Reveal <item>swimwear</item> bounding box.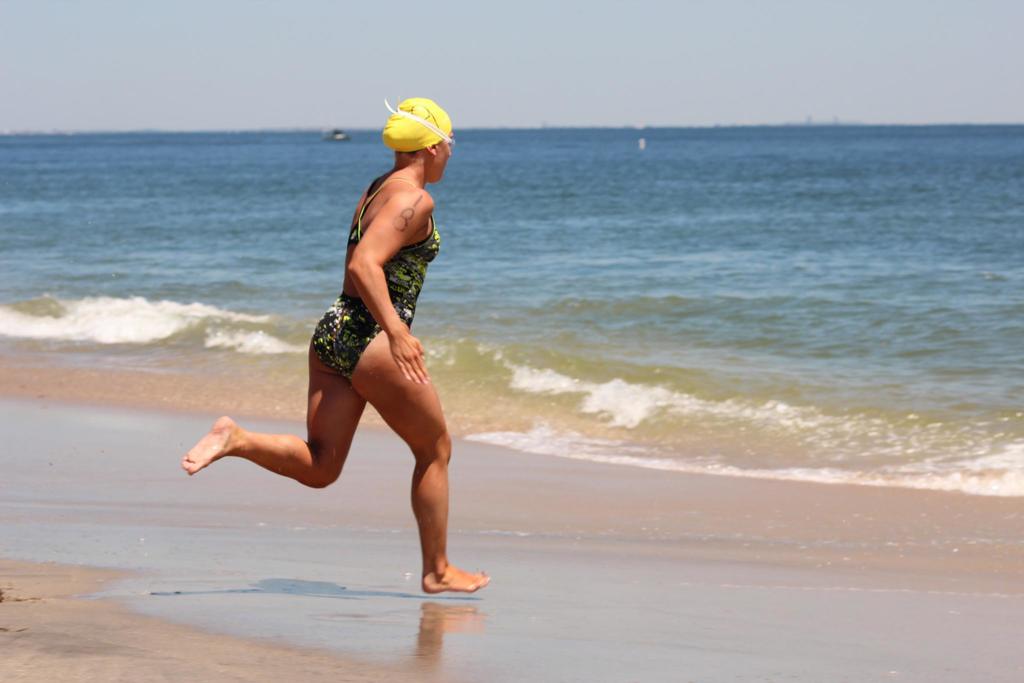
Revealed: pyautogui.locateOnScreen(309, 178, 438, 383).
